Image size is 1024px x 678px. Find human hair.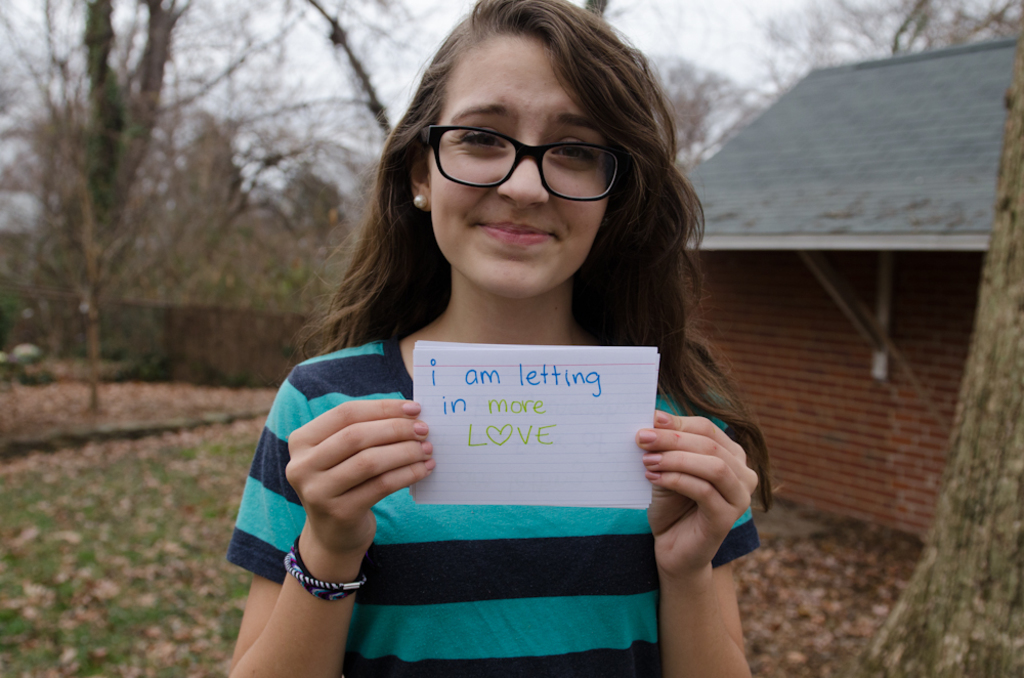
(x1=343, y1=0, x2=703, y2=371).
